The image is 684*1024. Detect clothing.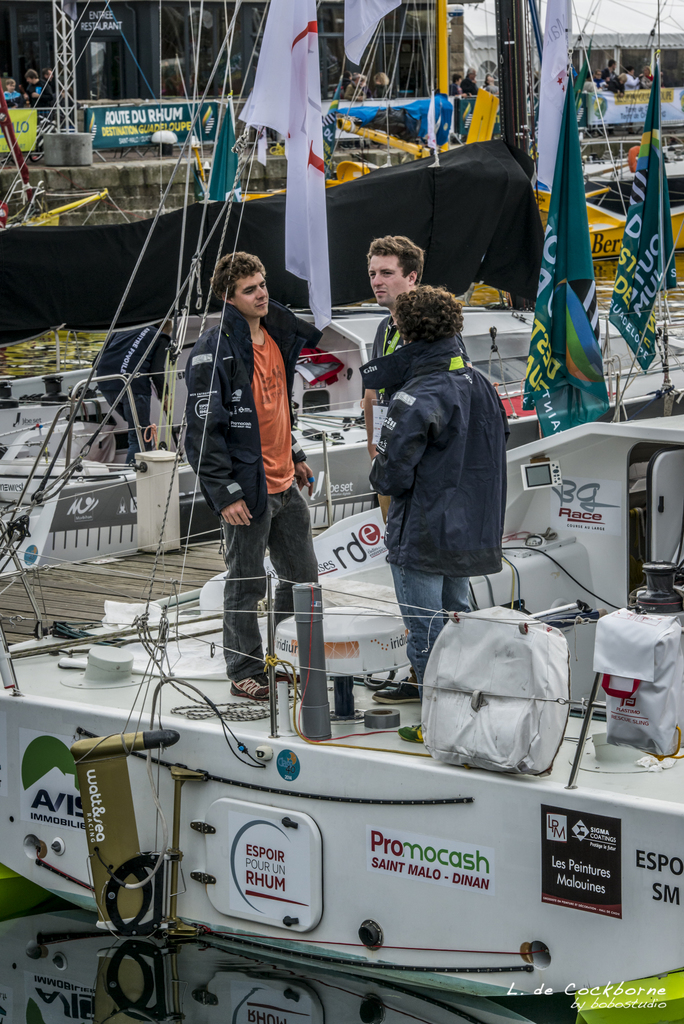
Detection: [453,79,466,95].
